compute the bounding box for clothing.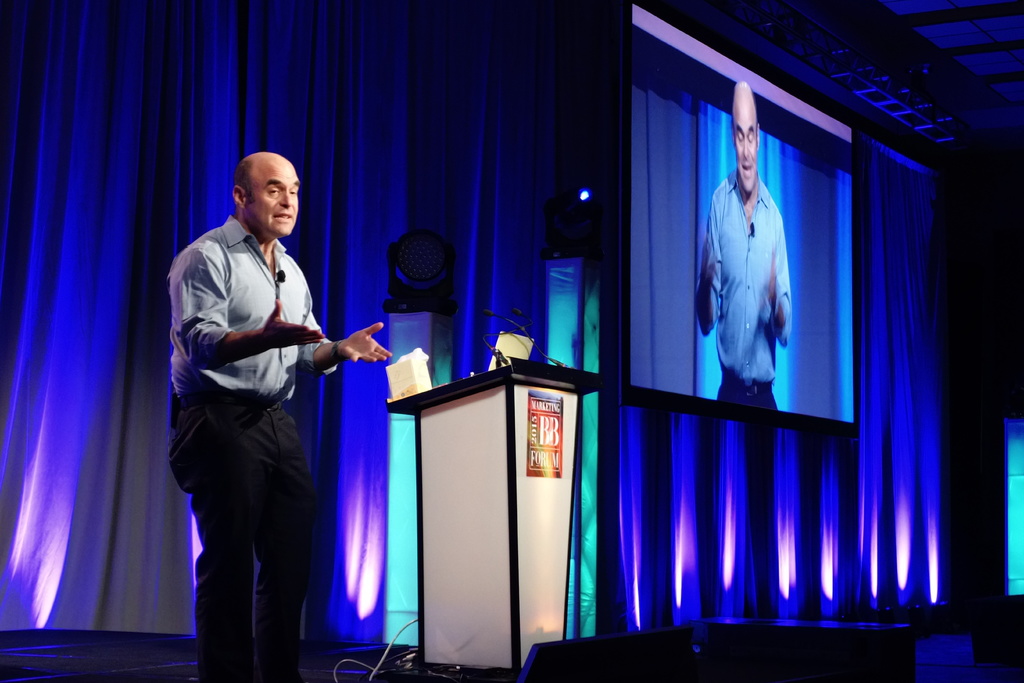
[left=168, top=152, right=372, bottom=658].
